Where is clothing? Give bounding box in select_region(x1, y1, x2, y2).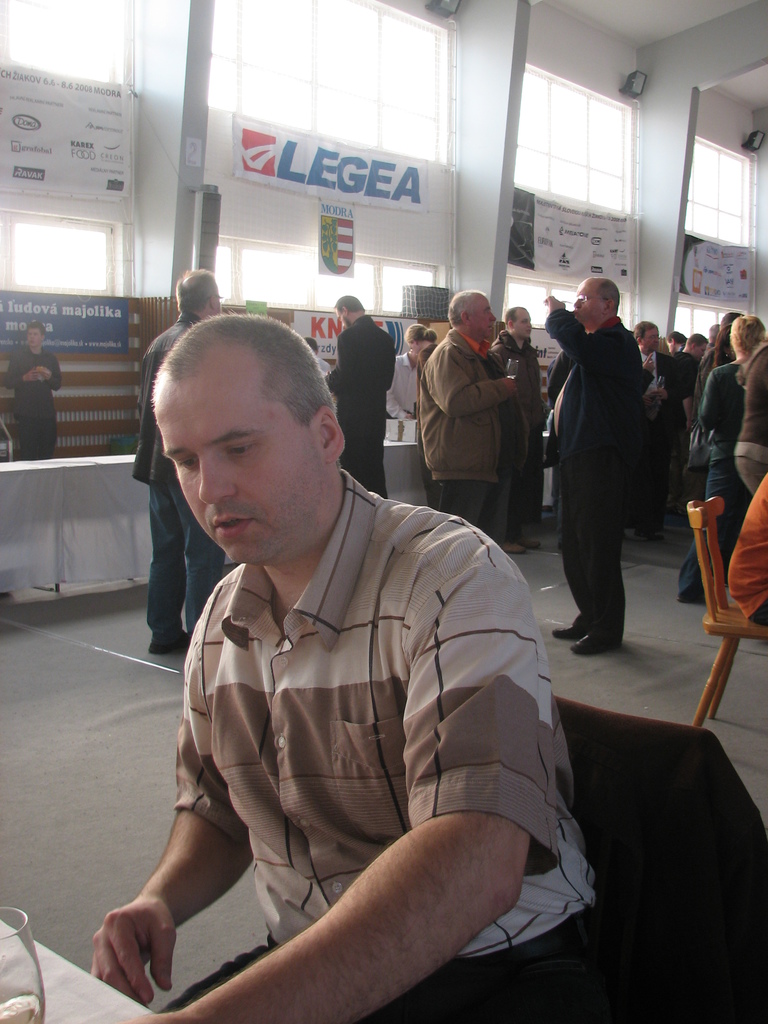
select_region(546, 311, 645, 634).
